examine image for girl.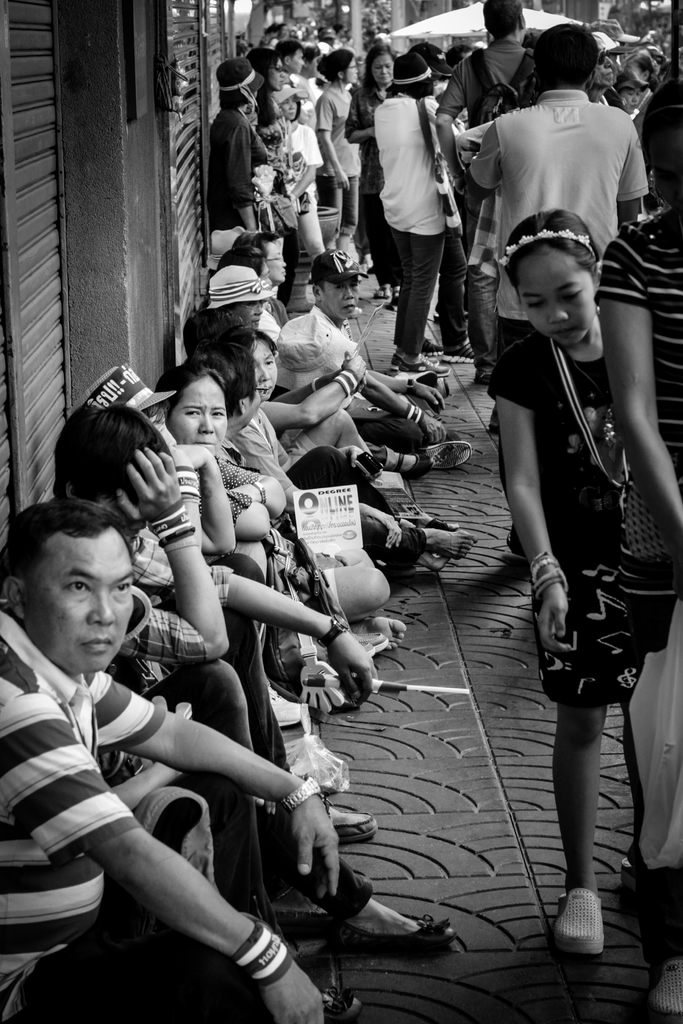
Examination result: Rect(486, 214, 634, 953).
